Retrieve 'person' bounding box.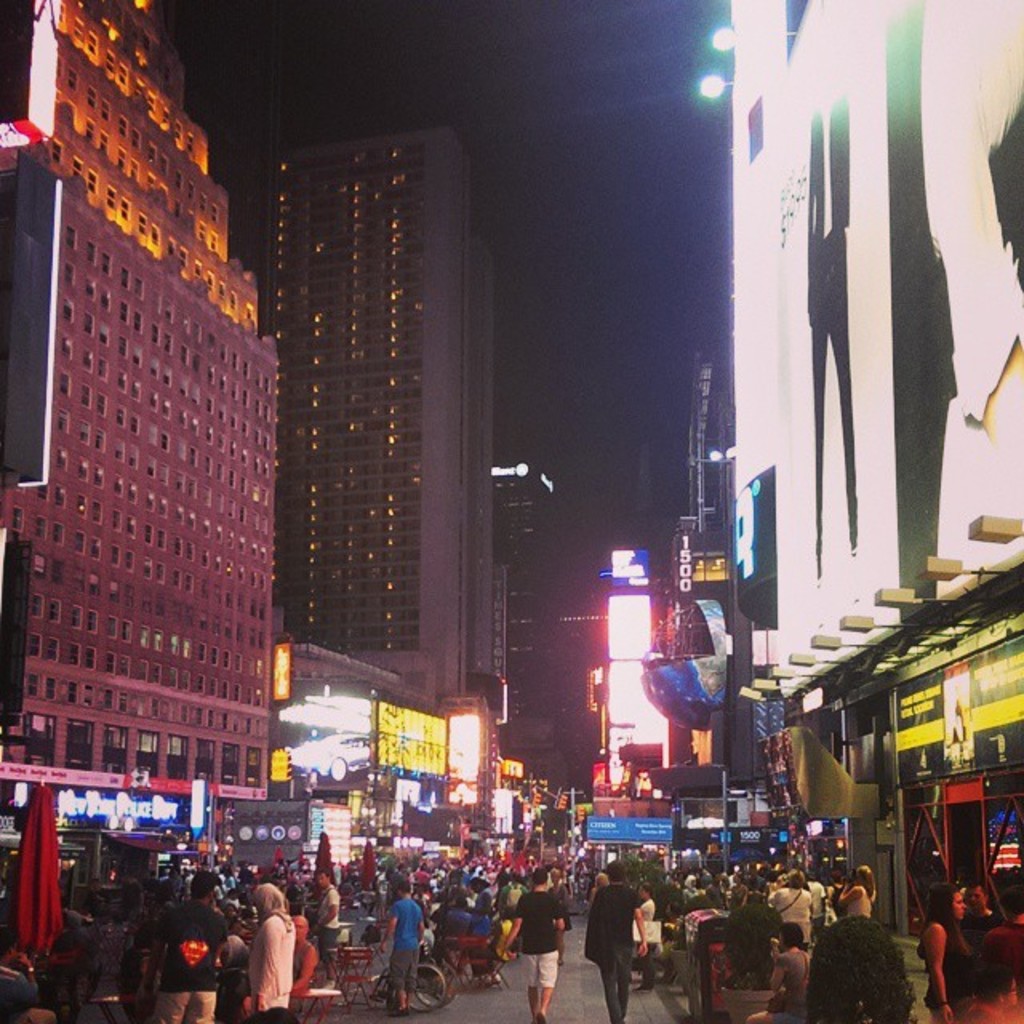
Bounding box: <bbox>813, 880, 912, 1022</bbox>.
